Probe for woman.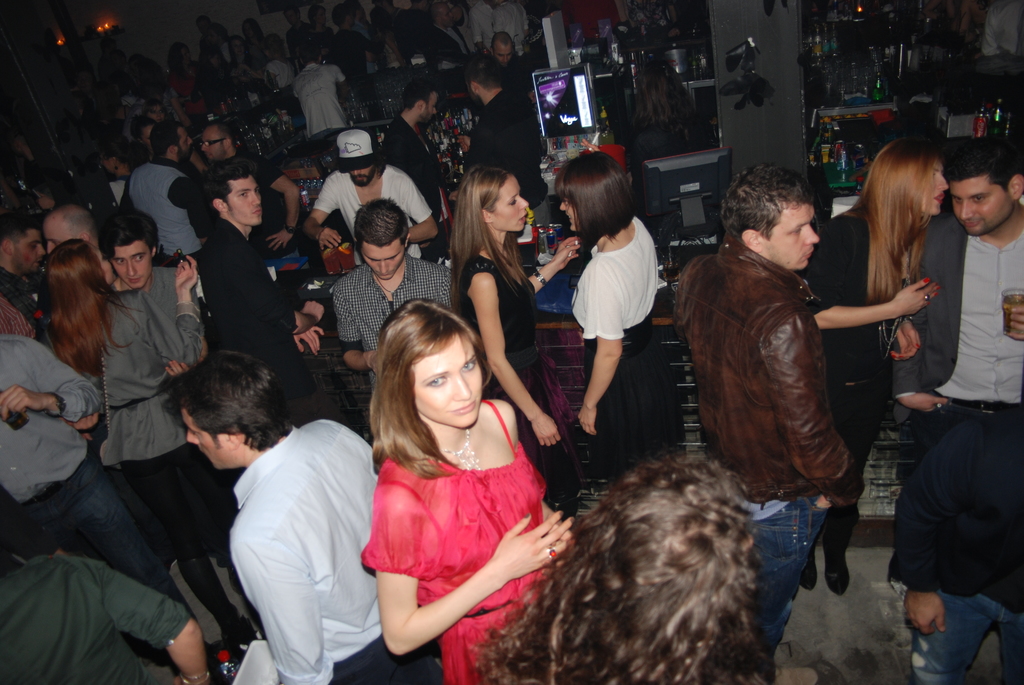
Probe result: l=452, t=164, r=577, b=515.
